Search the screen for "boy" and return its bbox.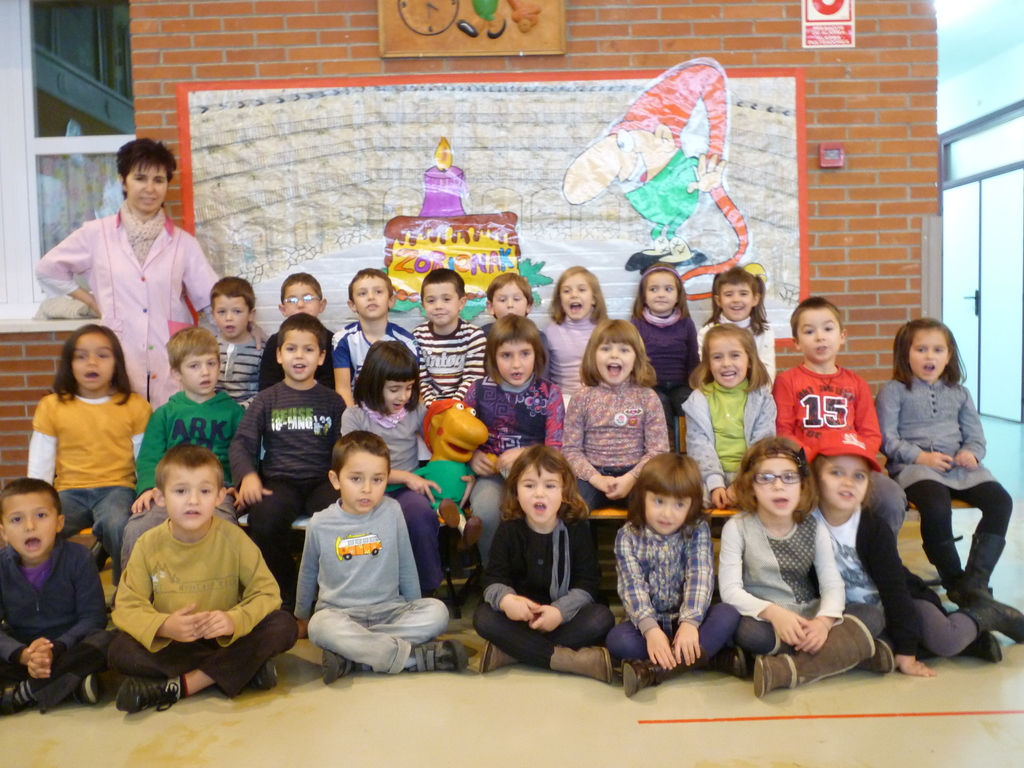
Found: BBox(106, 441, 297, 714).
